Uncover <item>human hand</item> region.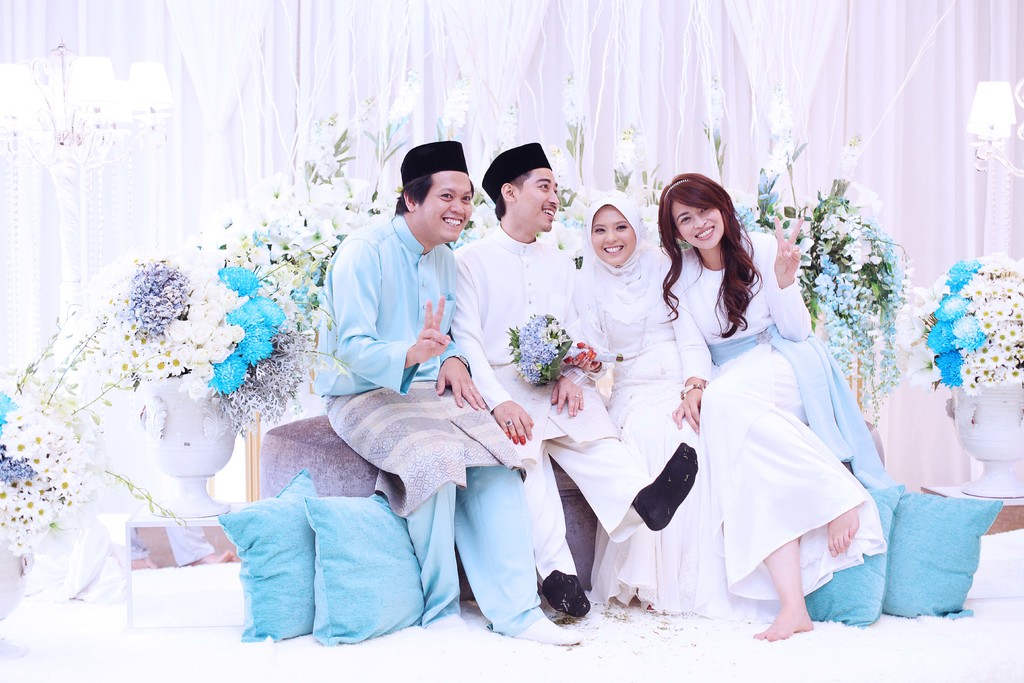
Uncovered: box=[412, 293, 451, 361].
